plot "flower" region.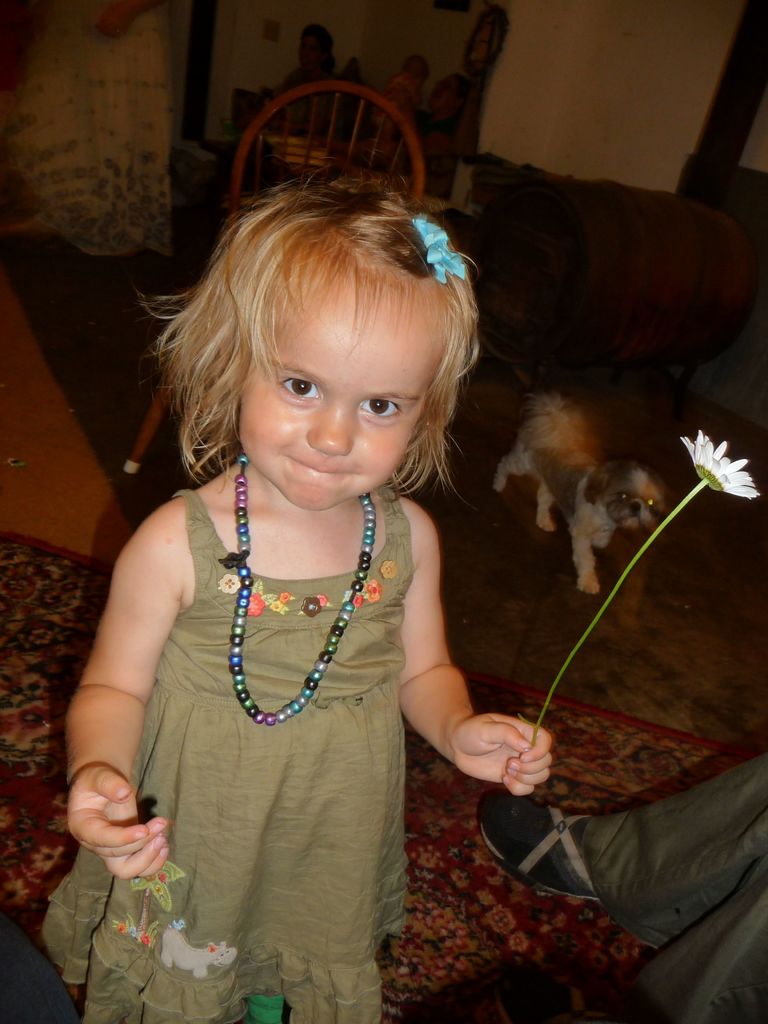
Plotted at bbox=[268, 600, 284, 614].
